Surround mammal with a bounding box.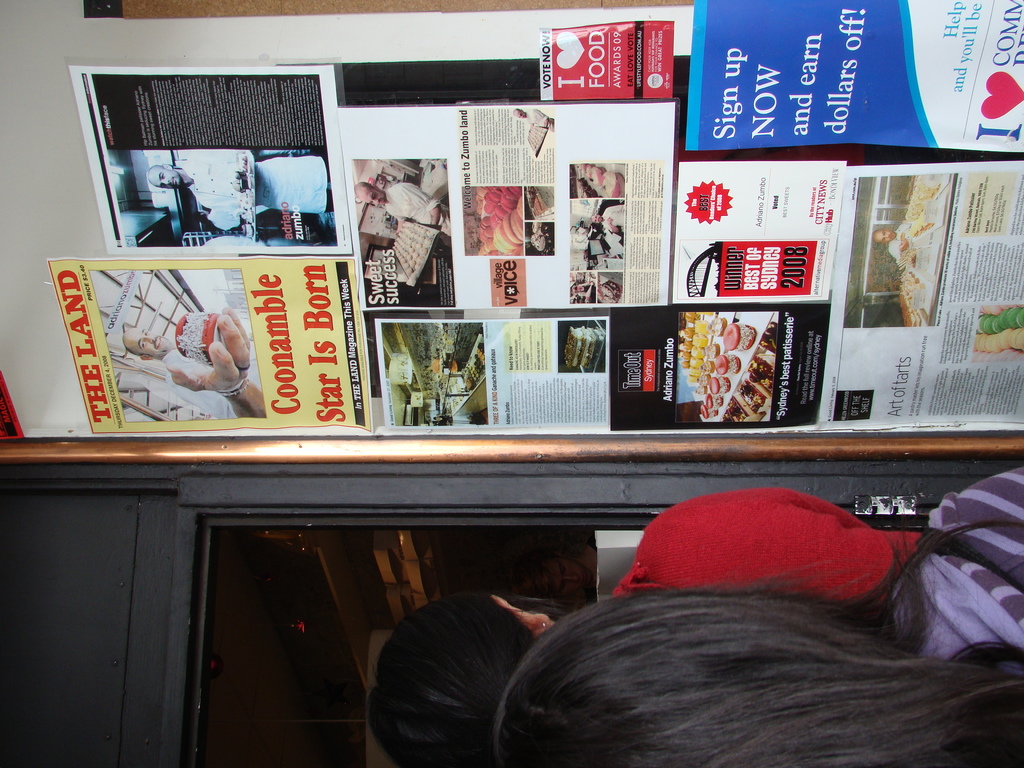
[x1=511, y1=109, x2=556, y2=131].
